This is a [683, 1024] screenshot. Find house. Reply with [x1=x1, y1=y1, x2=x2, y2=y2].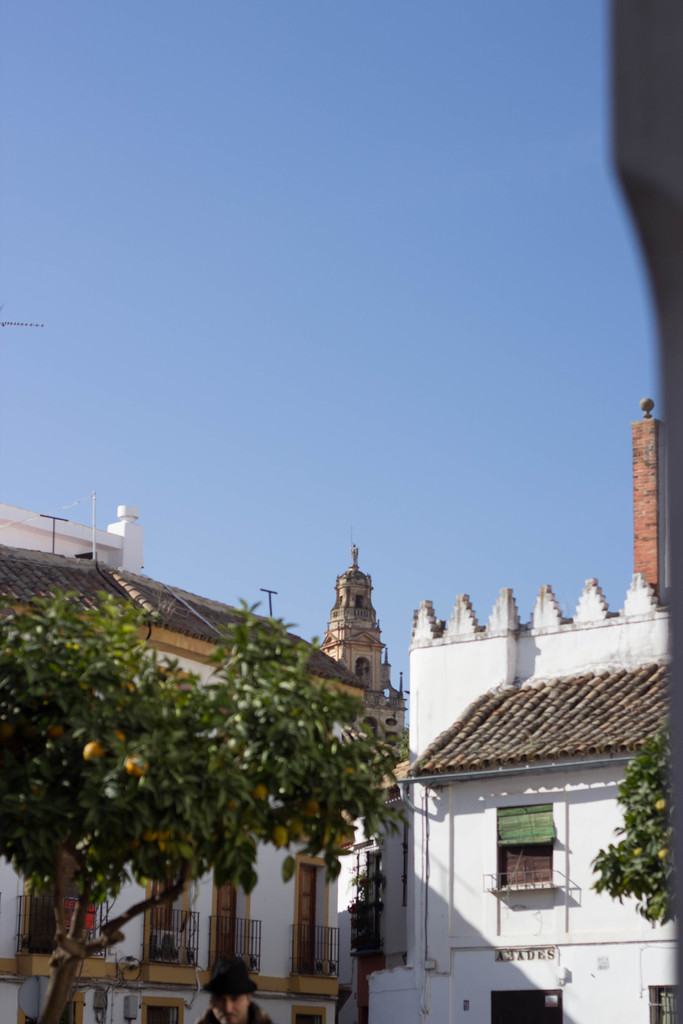
[x1=383, y1=578, x2=676, y2=998].
